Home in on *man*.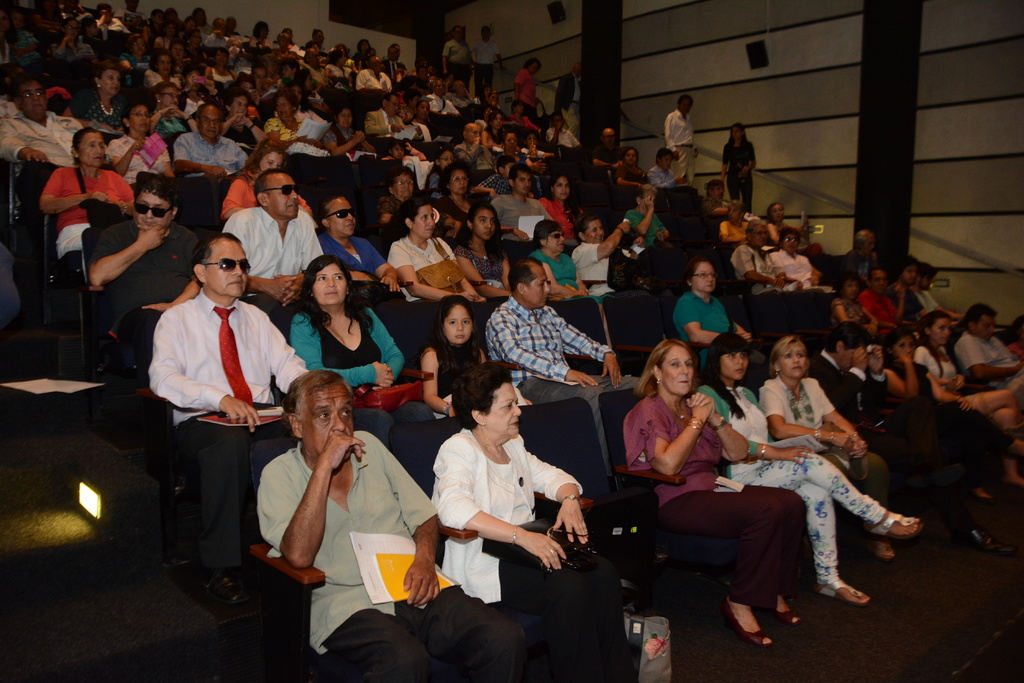
Homed in at select_region(469, 23, 505, 93).
